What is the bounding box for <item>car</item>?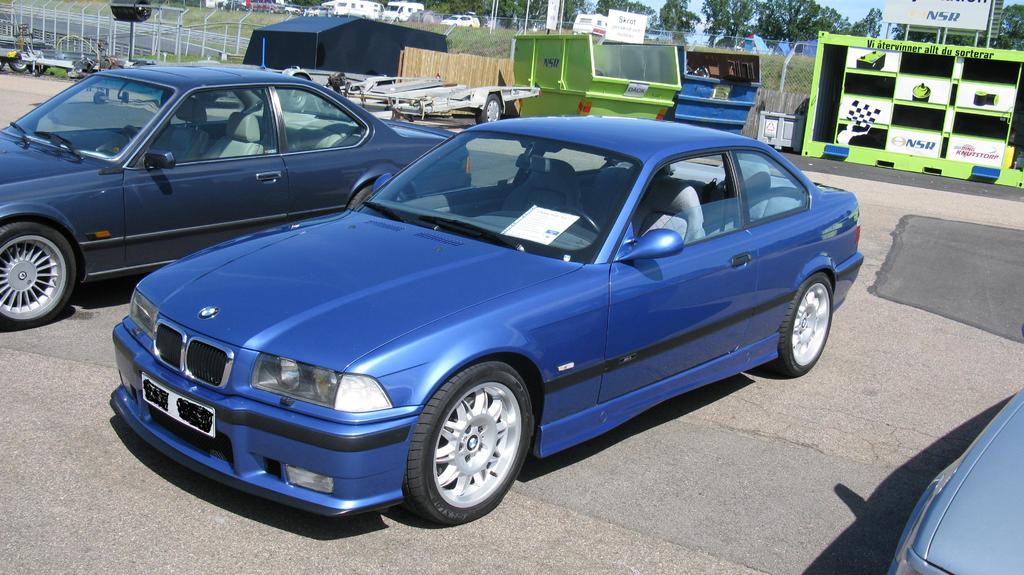
BBox(0, 31, 477, 335).
